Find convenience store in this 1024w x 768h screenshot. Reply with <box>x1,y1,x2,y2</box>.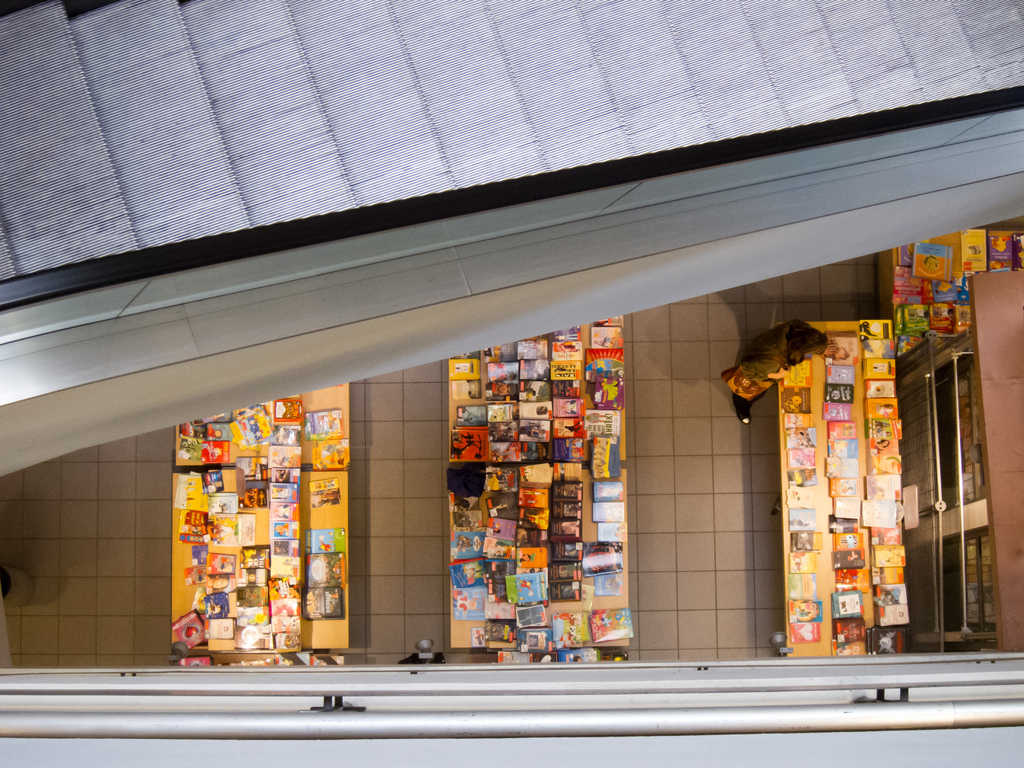
<box>38,28,1023,755</box>.
